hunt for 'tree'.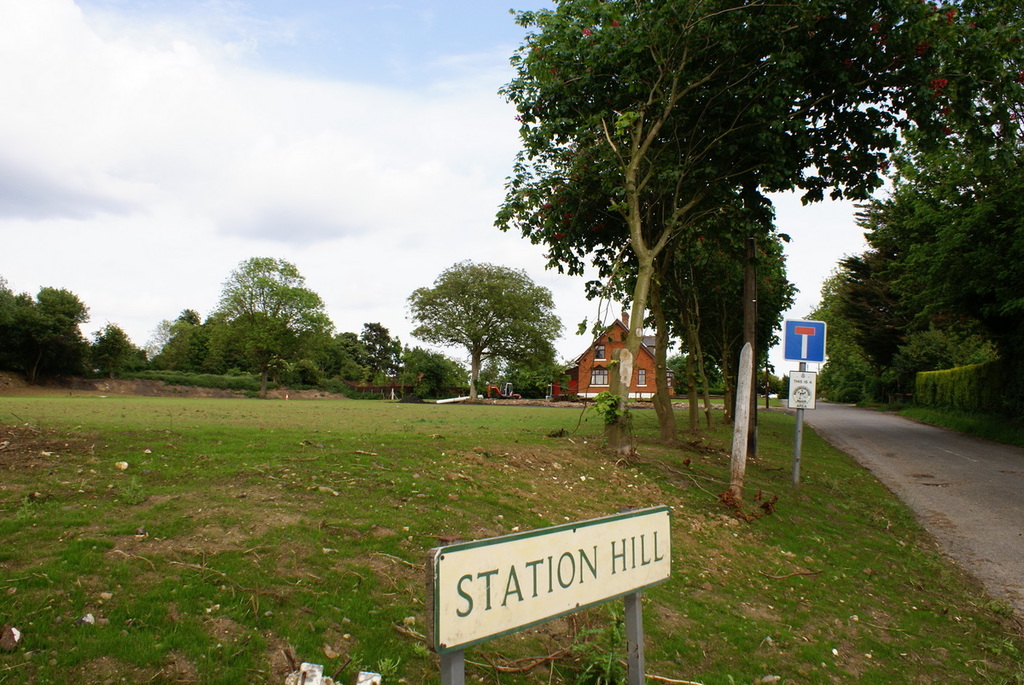
Hunted down at bbox=[146, 305, 204, 378].
